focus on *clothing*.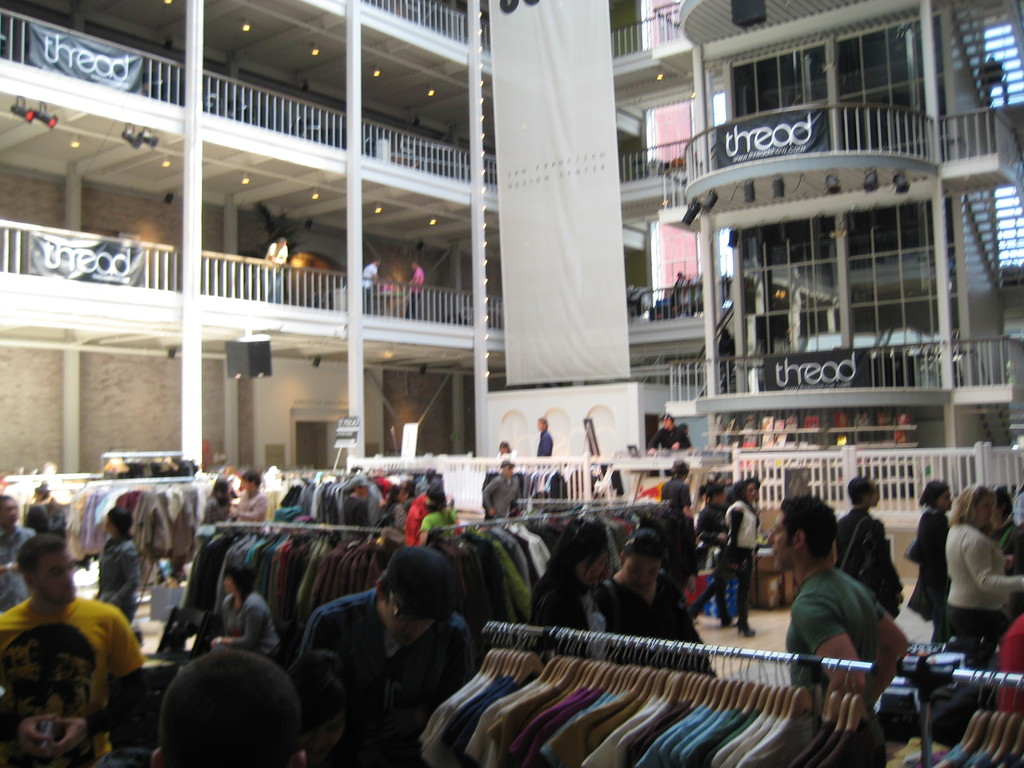
Focused at l=664, t=471, r=694, b=511.
